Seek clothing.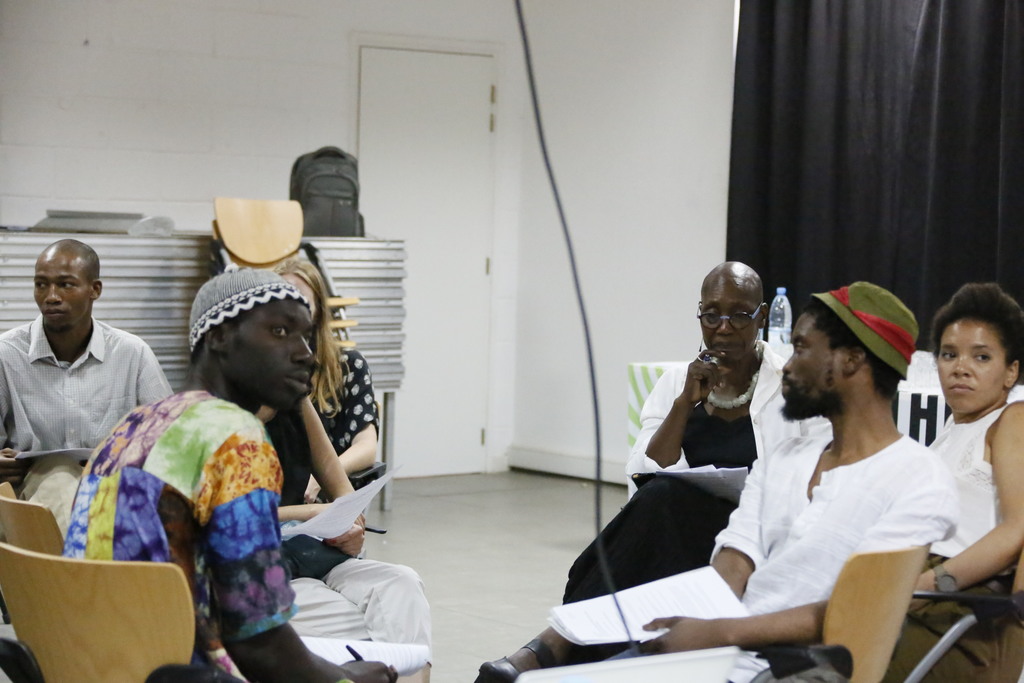
1, 291, 165, 463.
